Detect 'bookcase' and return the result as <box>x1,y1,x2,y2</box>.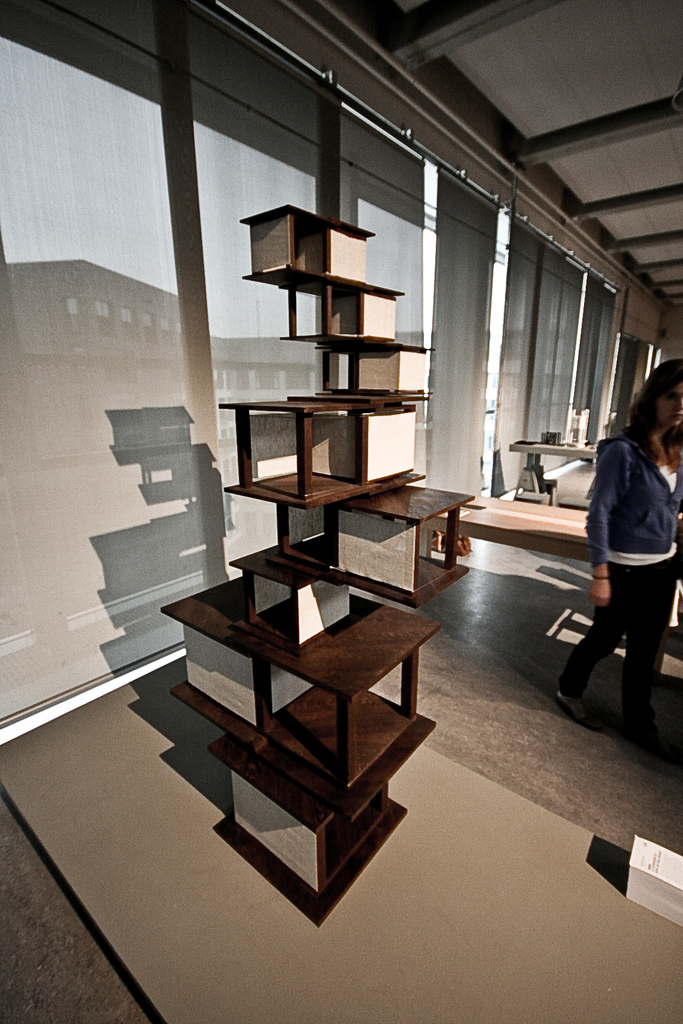
<box>164,203,475,927</box>.
